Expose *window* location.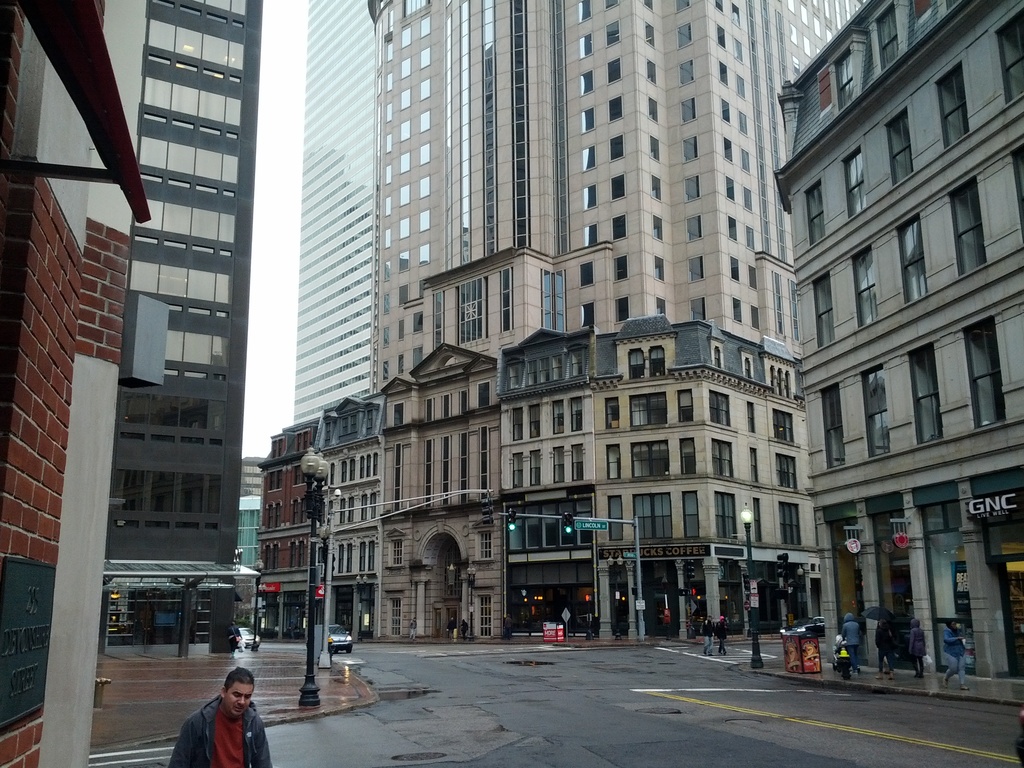
Exposed at bbox=[714, 28, 724, 46].
